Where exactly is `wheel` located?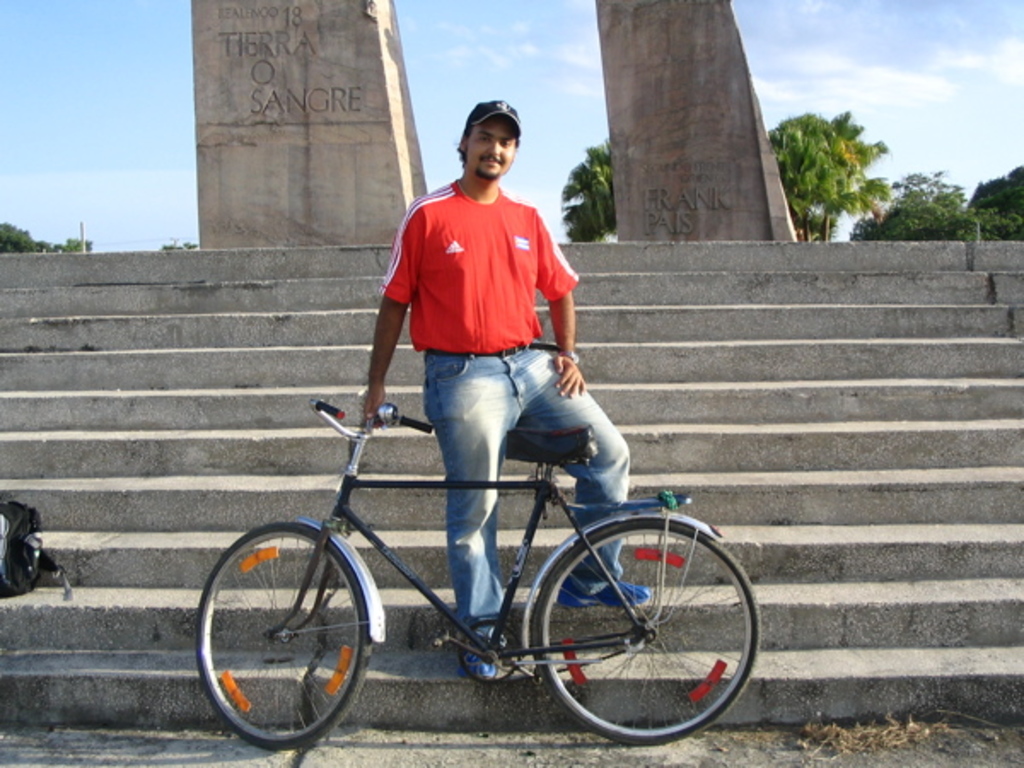
Its bounding box is left=198, top=529, right=375, bottom=737.
